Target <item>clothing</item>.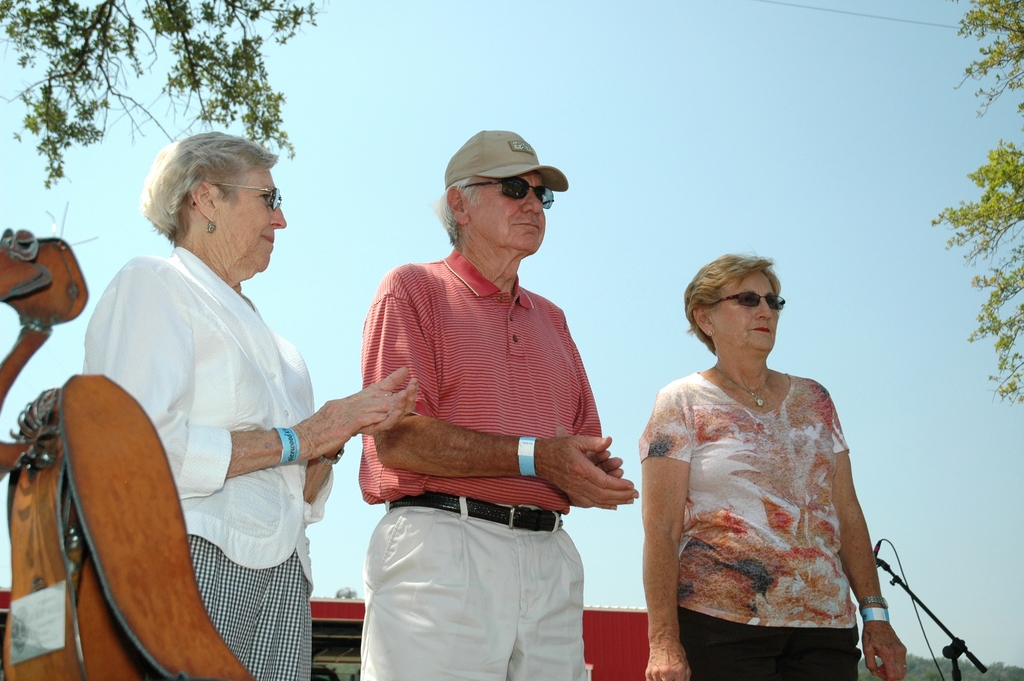
Target region: rect(356, 250, 604, 680).
